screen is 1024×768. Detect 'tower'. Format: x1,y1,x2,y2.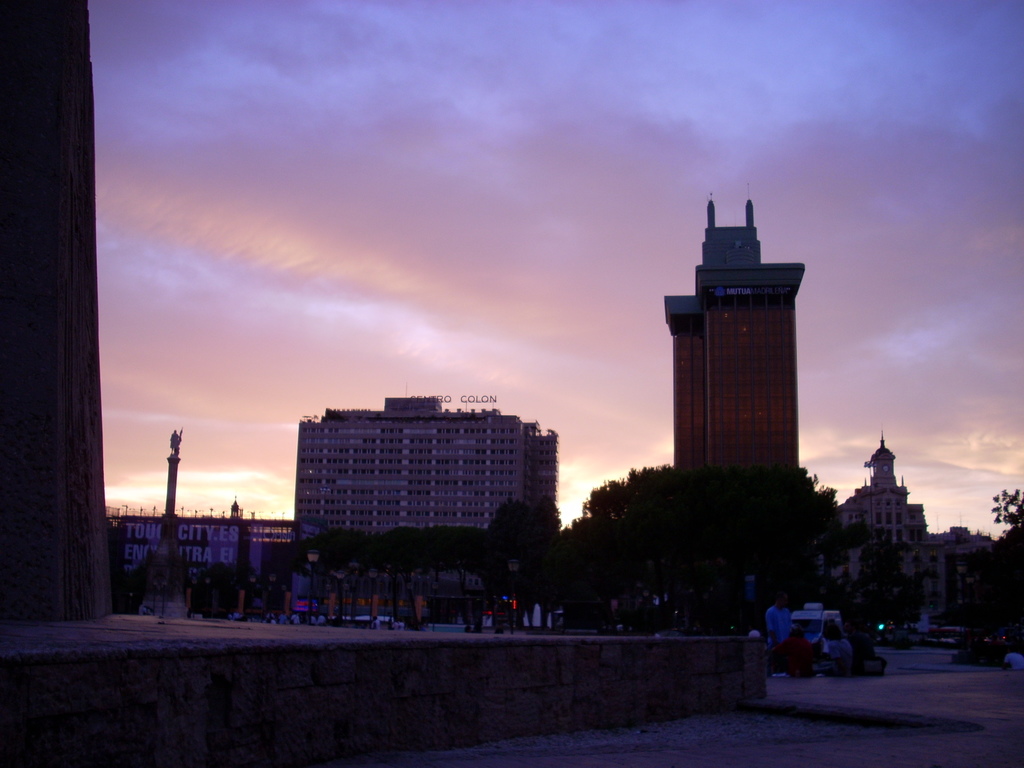
661,181,810,479.
